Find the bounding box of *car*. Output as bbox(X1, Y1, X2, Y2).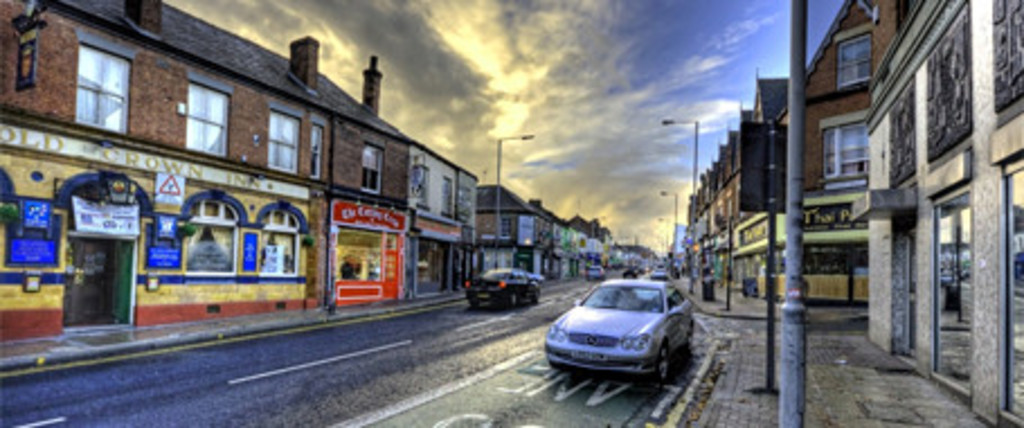
bbox(540, 270, 695, 381).
